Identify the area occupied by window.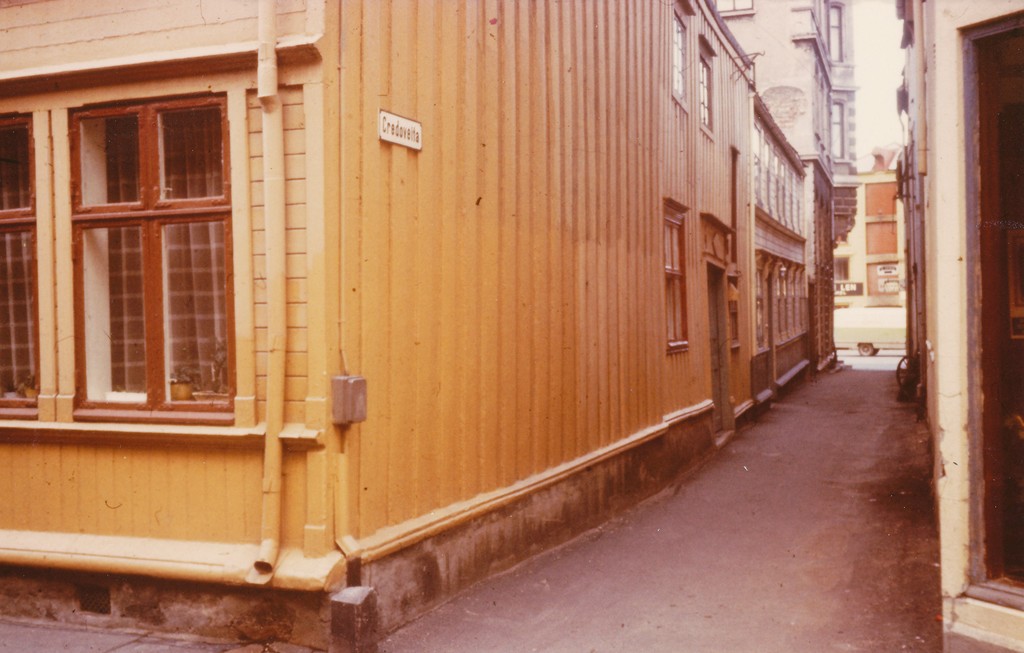
Area: bbox(825, 1, 845, 63).
